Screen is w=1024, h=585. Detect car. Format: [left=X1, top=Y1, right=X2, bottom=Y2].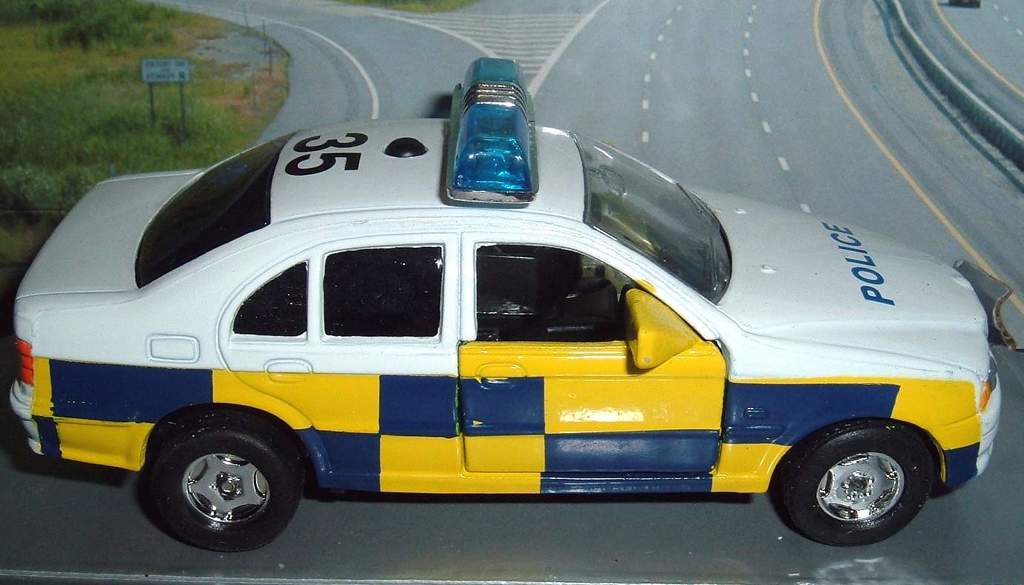
[left=12, top=51, right=1019, bottom=551].
